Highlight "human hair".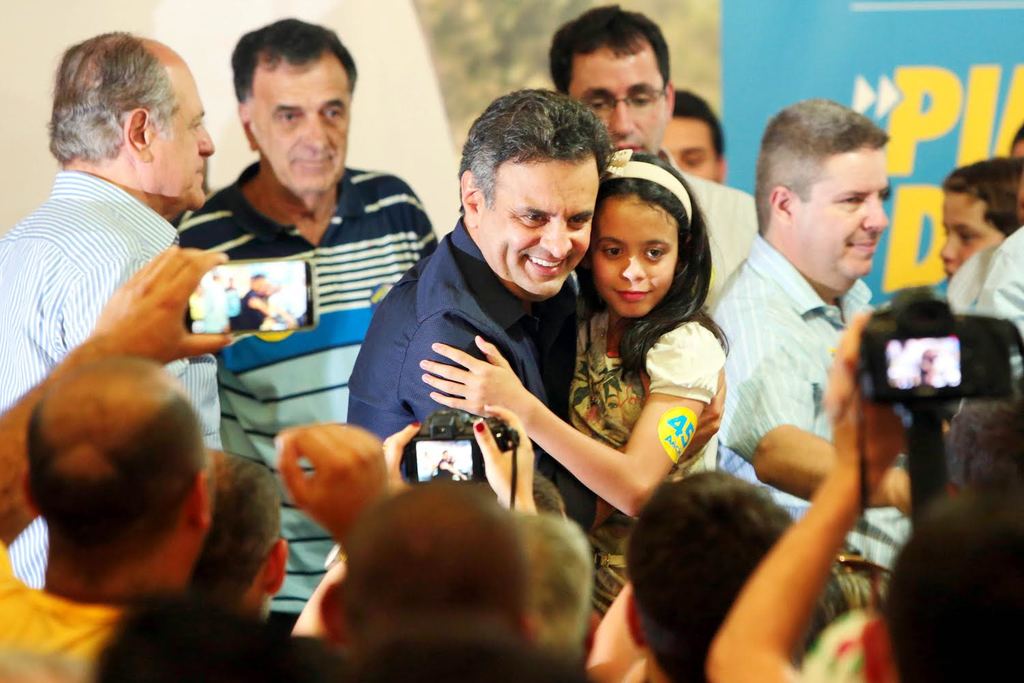
Highlighted region: bbox=[758, 96, 887, 231].
